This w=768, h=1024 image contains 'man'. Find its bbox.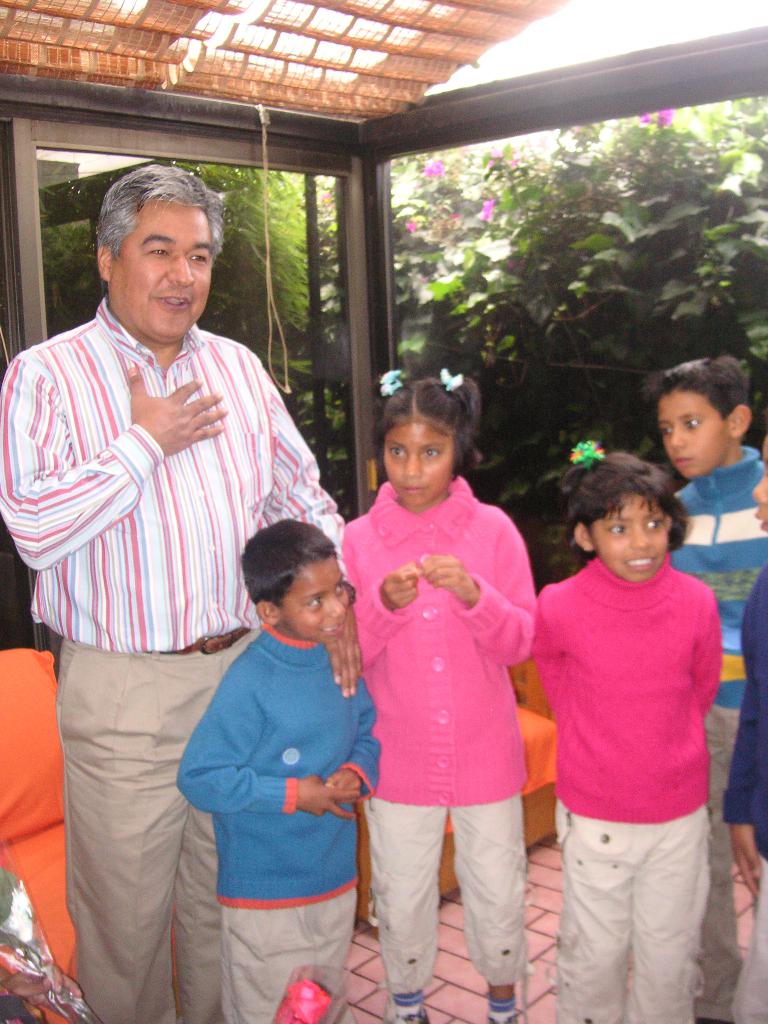
select_region(36, 155, 346, 990).
